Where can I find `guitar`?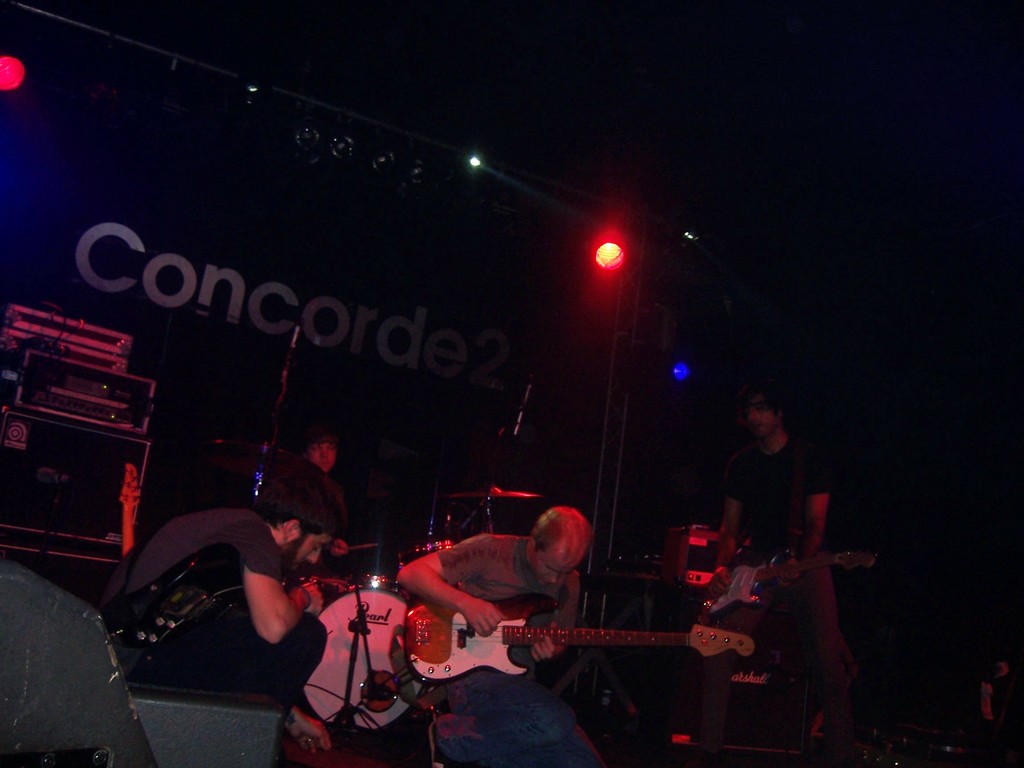
You can find it at <region>413, 597, 747, 684</region>.
